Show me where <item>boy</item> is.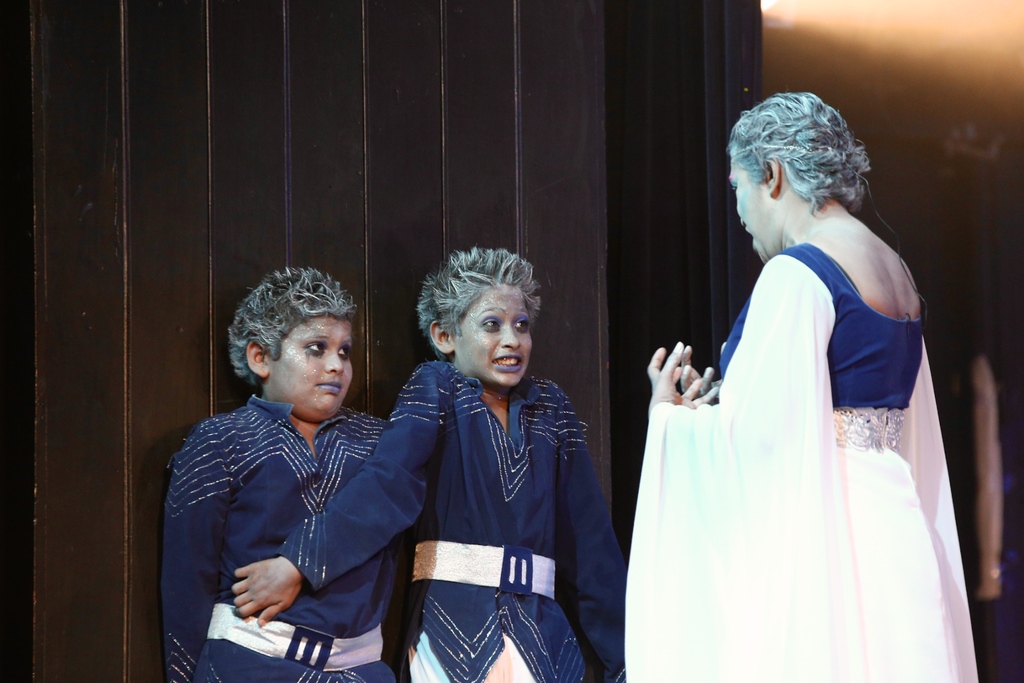
<item>boy</item> is at box(143, 263, 417, 682).
